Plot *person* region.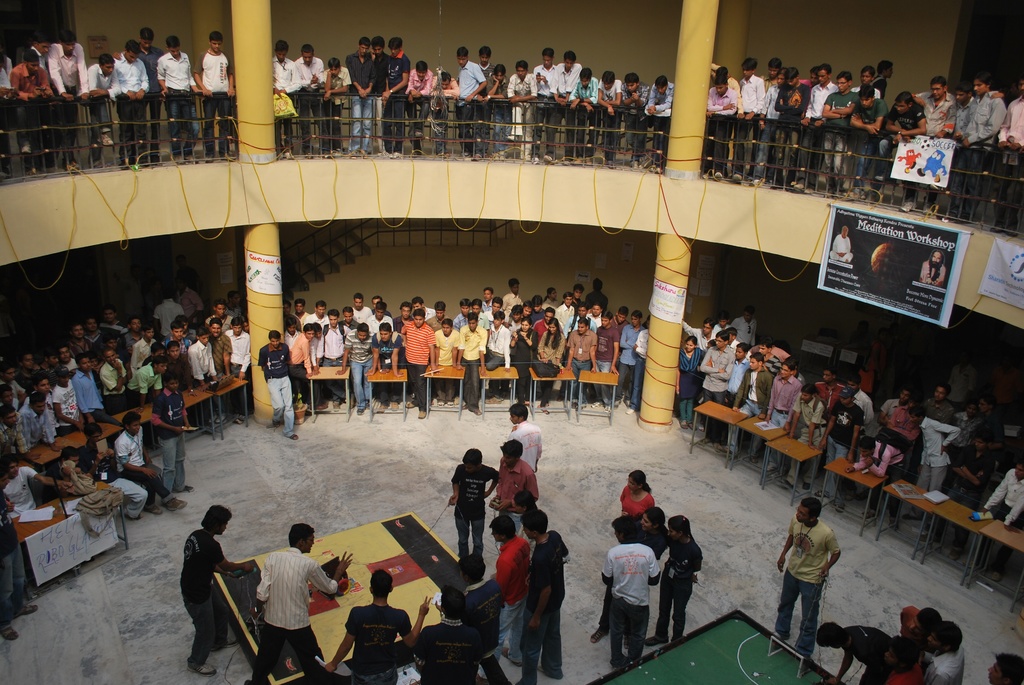
Plotted at select_region(294, 45, 323, 163).
